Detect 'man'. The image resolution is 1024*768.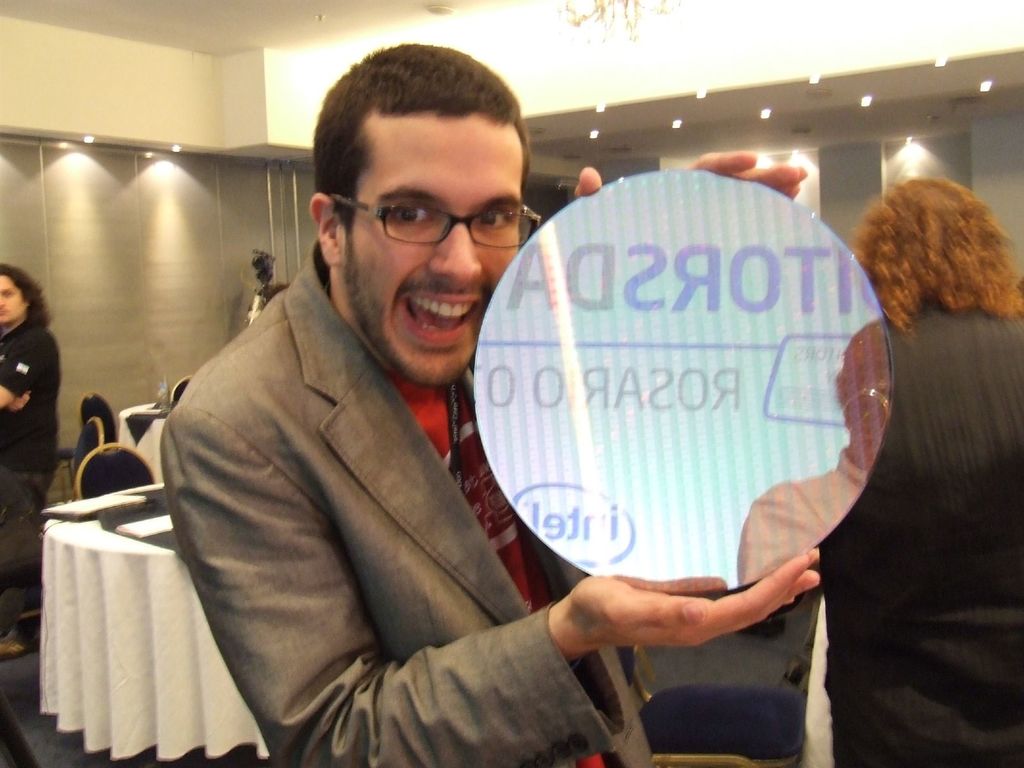
BBox(0, 266, 62, 659).
